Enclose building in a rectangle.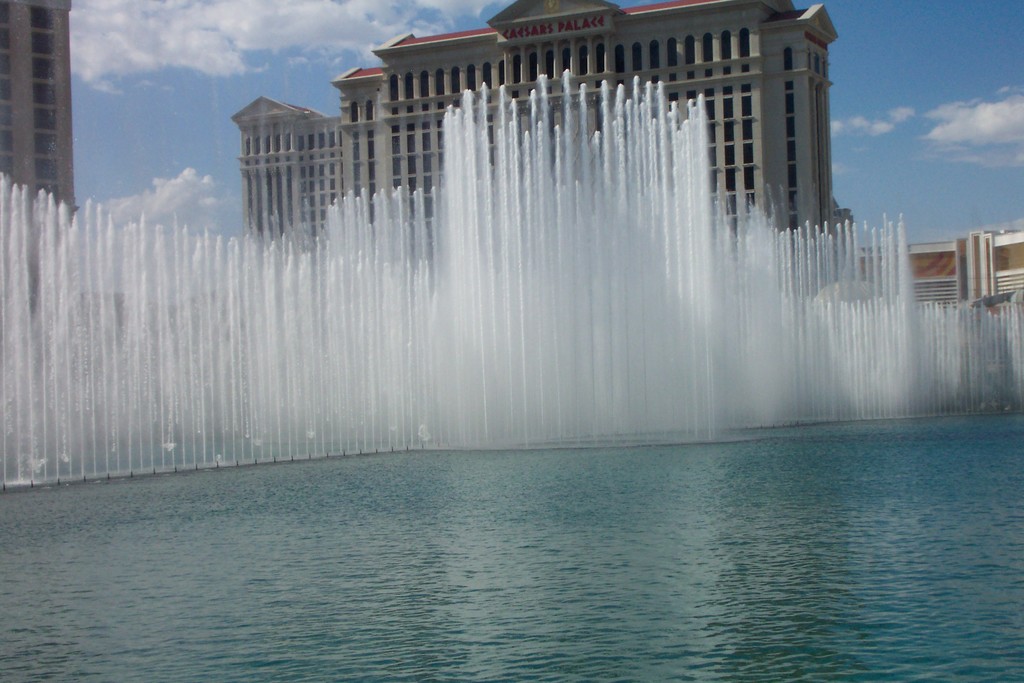
crop(0, 0, 78, 225).
